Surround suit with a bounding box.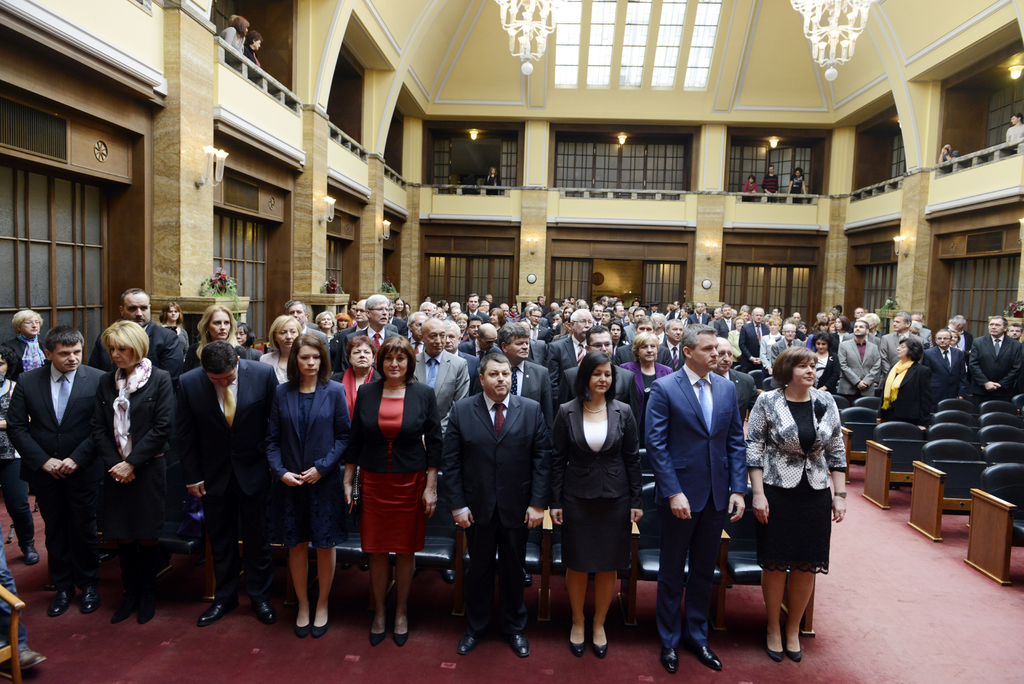
452,346,477,379.
